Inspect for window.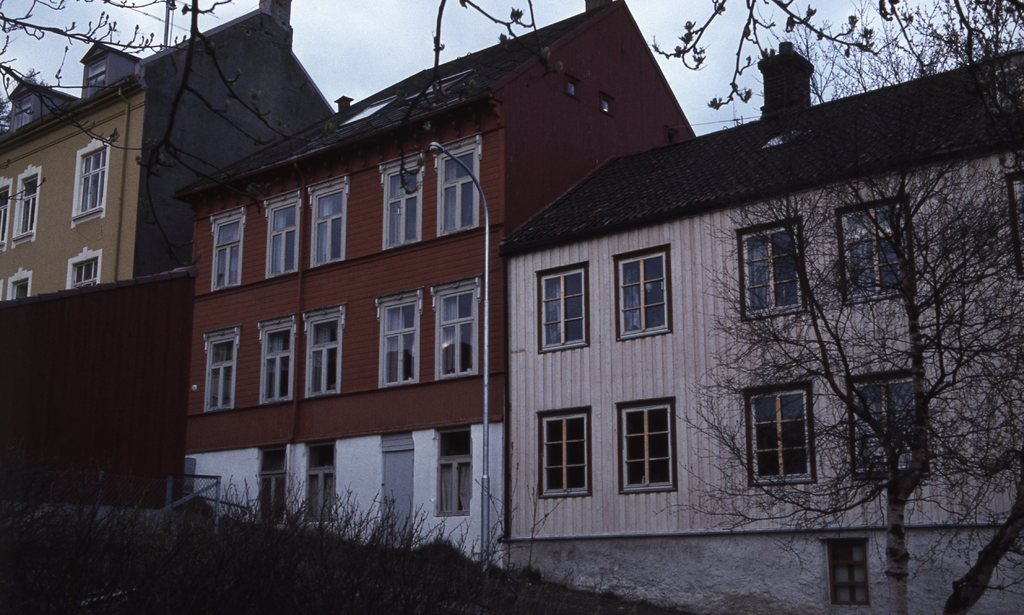
Inspection: 436:425:477:462.
